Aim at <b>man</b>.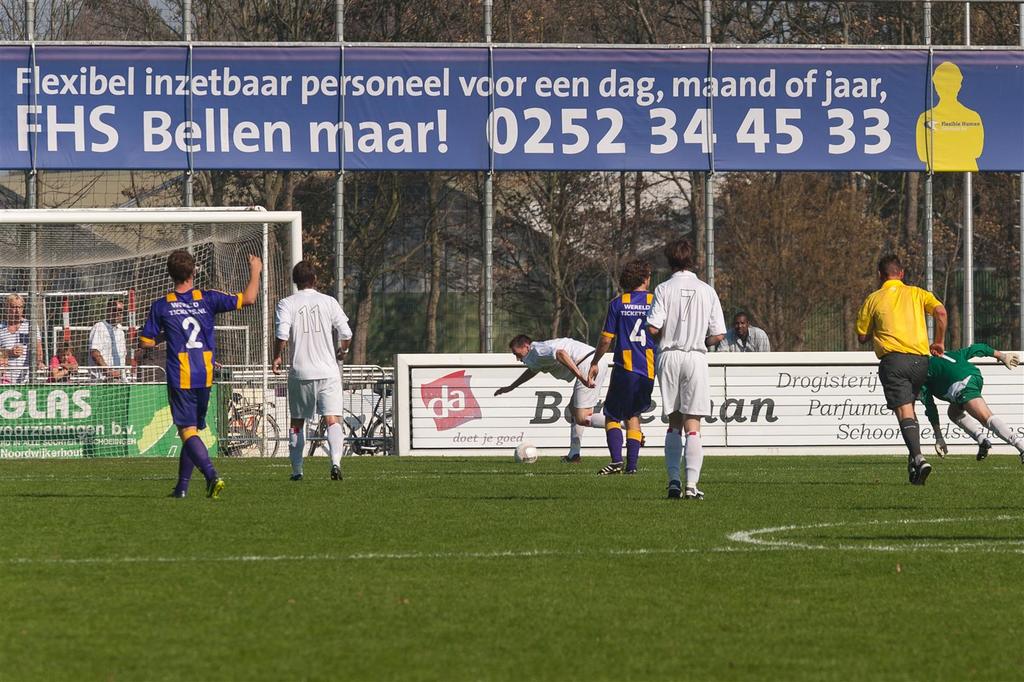
Aimed at Rect(915, 342, 1023, 466).
